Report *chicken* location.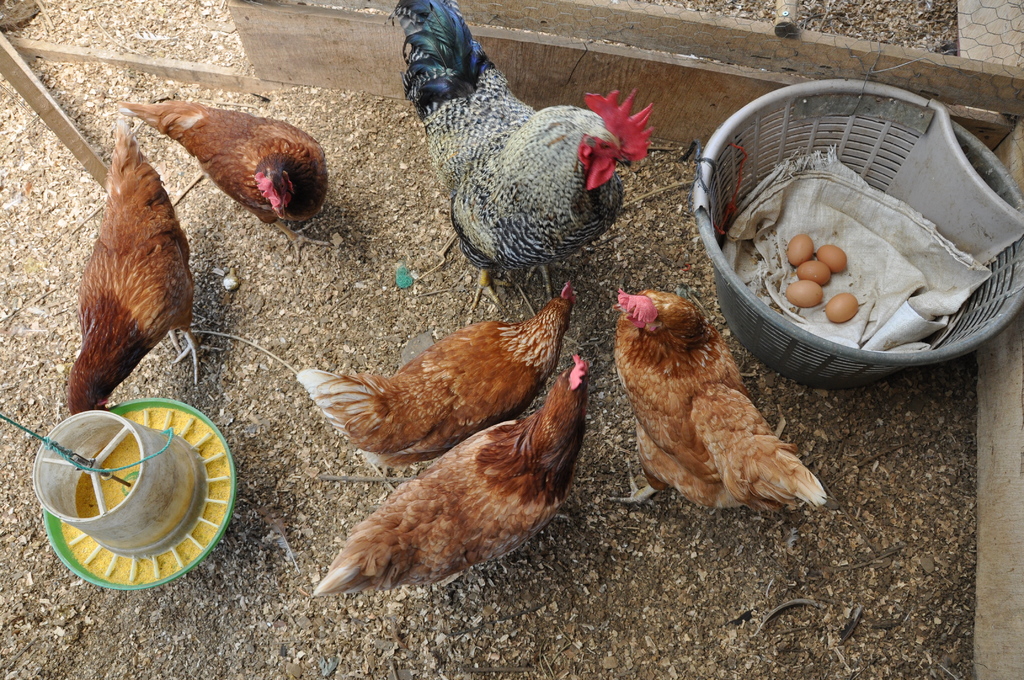
Report: 611, 287, 831, 505.
